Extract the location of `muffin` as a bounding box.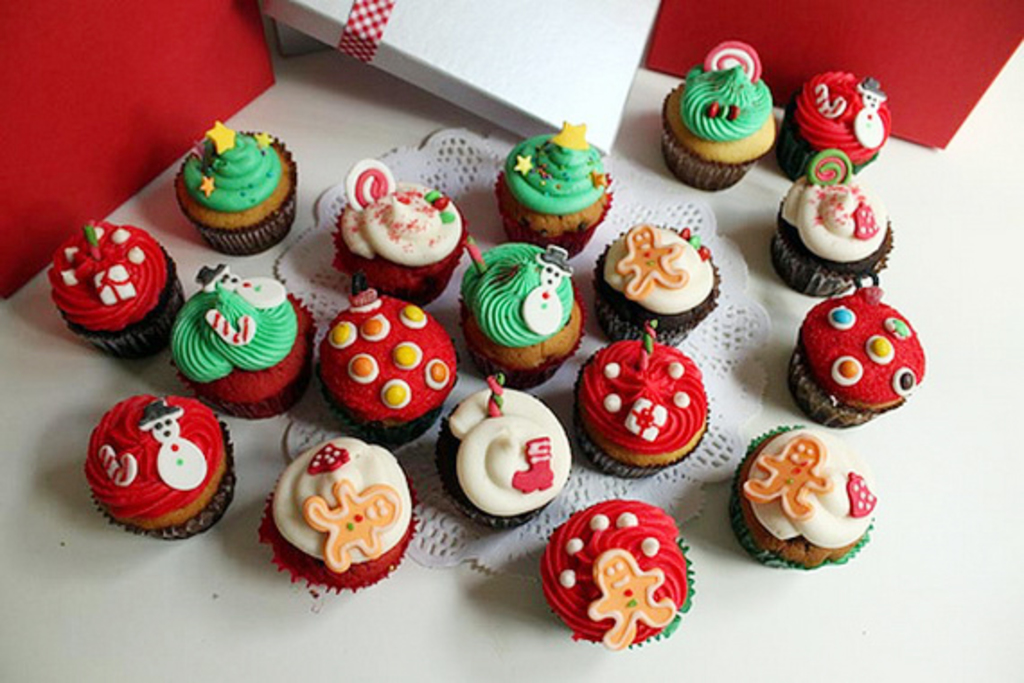
rect(172, 117, 300, 261).
